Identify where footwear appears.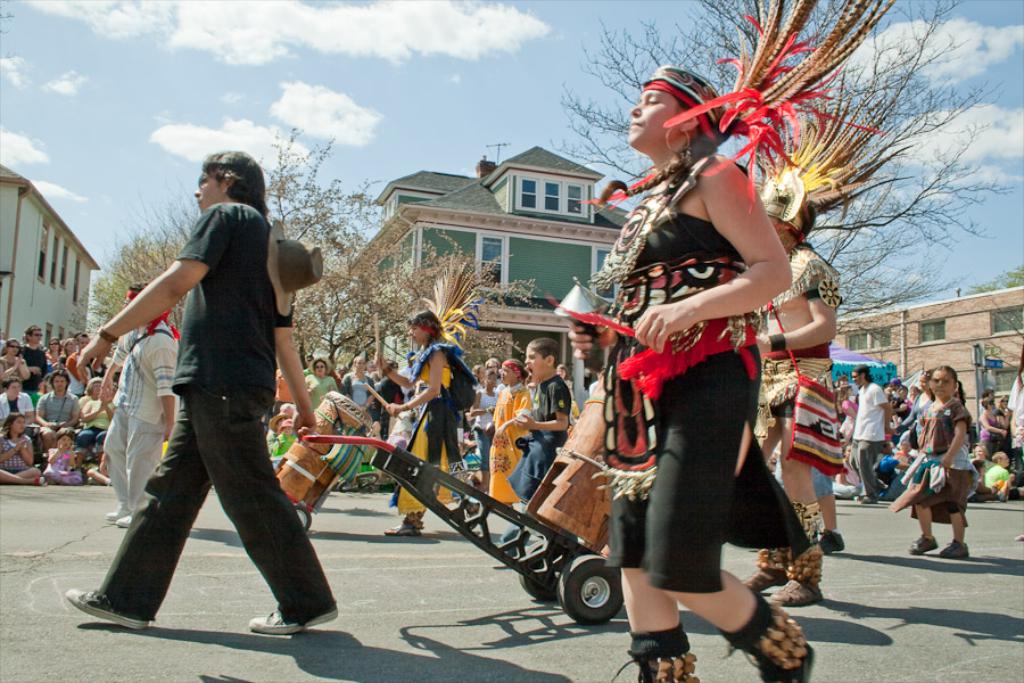
Appears at bbox=[905, 534, 942, 556].
